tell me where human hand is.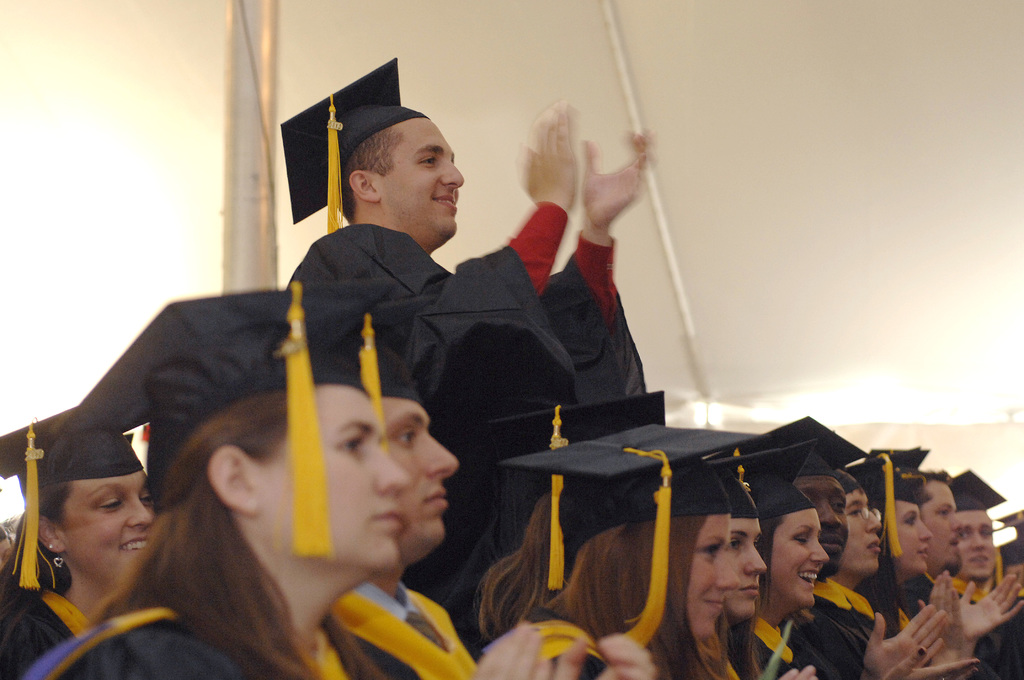
human hand is at [883, 644, 981, 679].
